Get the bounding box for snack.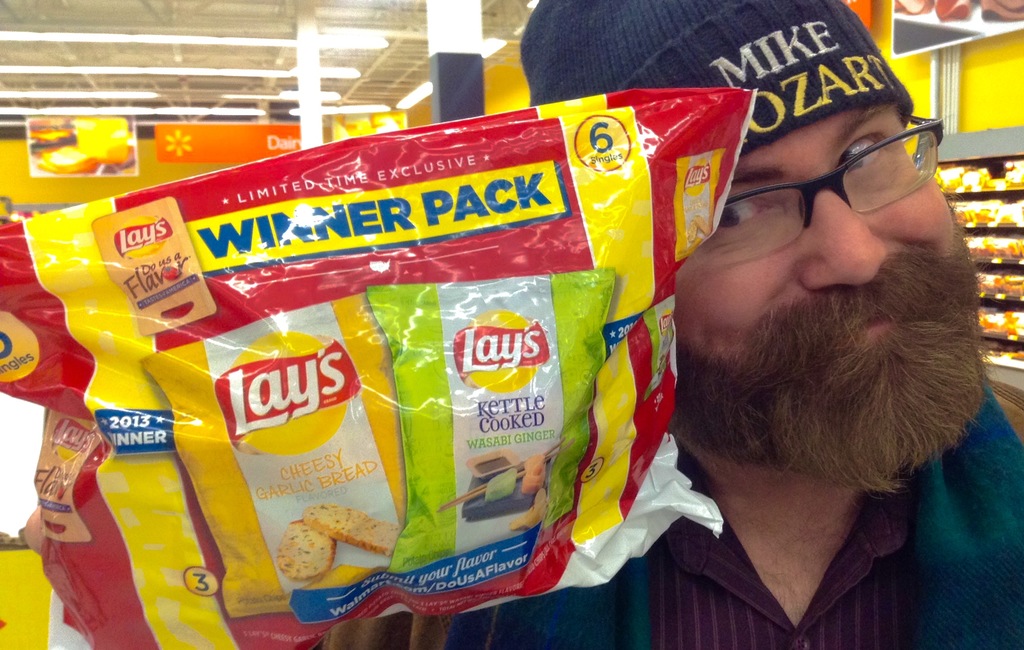
<bbox>511, 488, 548, 529</bbox>.
